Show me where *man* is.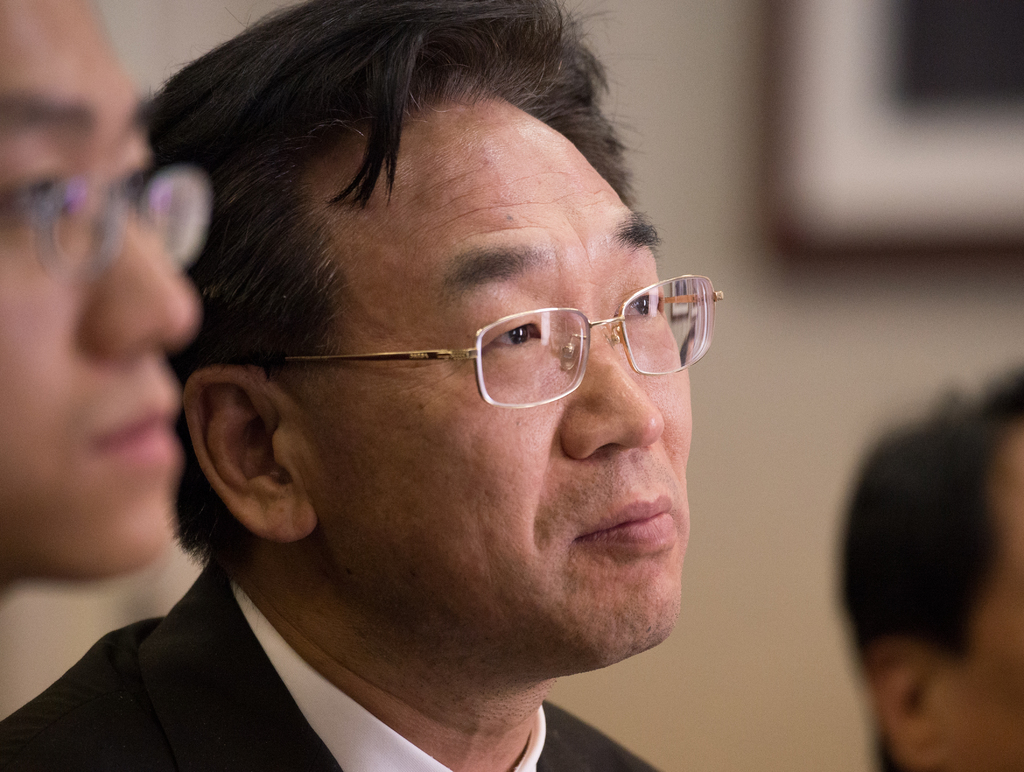
*man* is at l=0, t=0, r=719, b=771.
